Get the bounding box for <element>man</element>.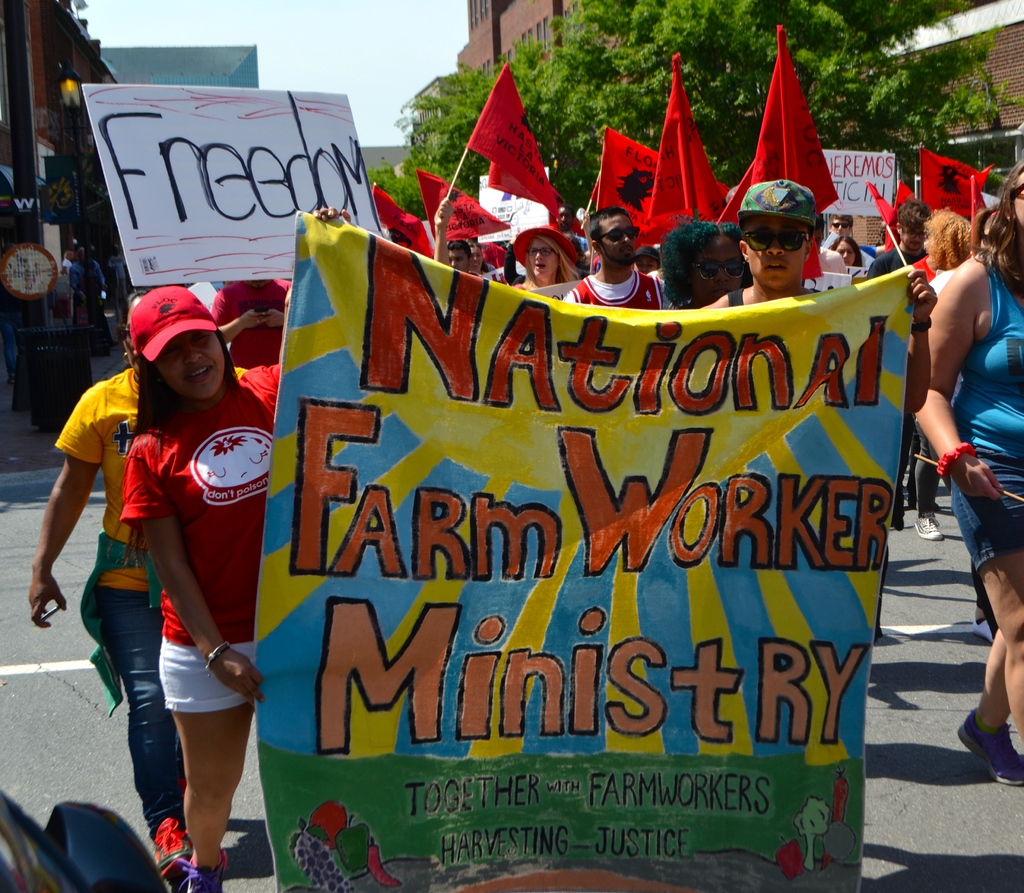
(x1=109, y1=243, x2=128, y2=303).
